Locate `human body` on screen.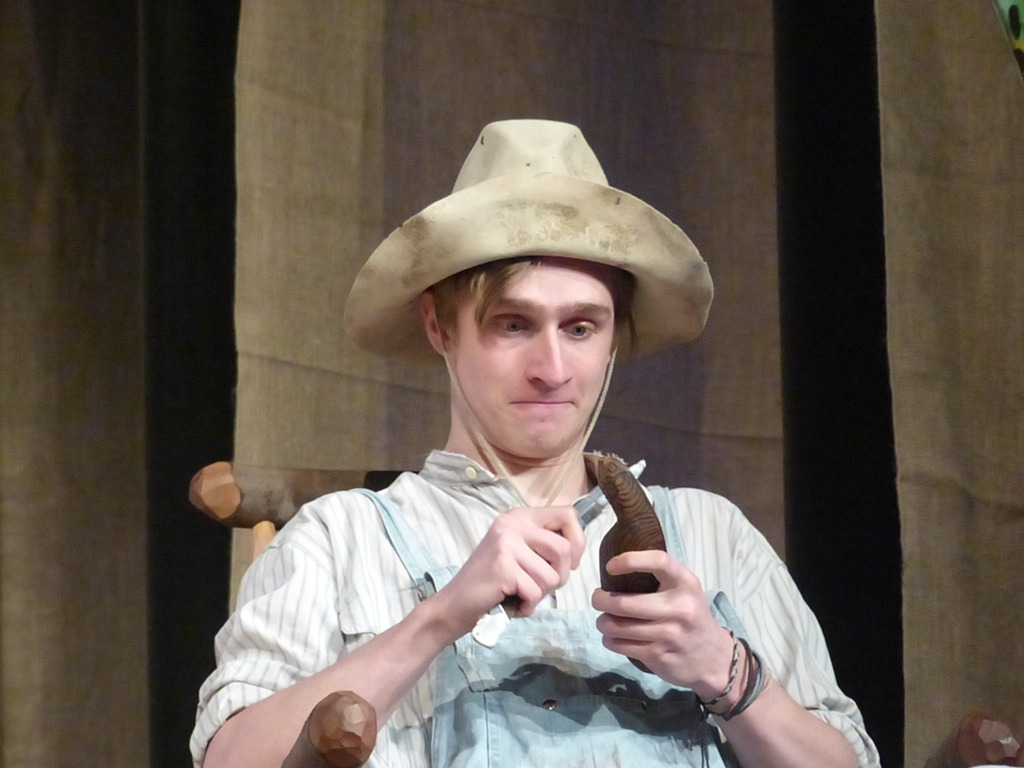
On screen at region(232, 195, 836, 754).
